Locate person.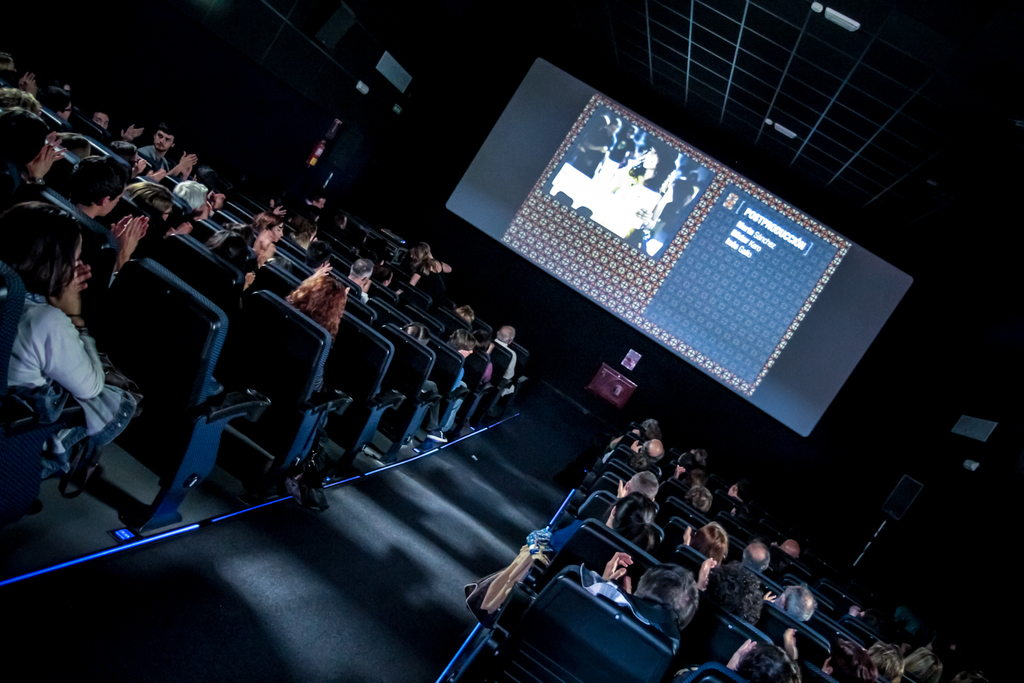
Bounding box: <region>0, 202, 143, 478</region>.
